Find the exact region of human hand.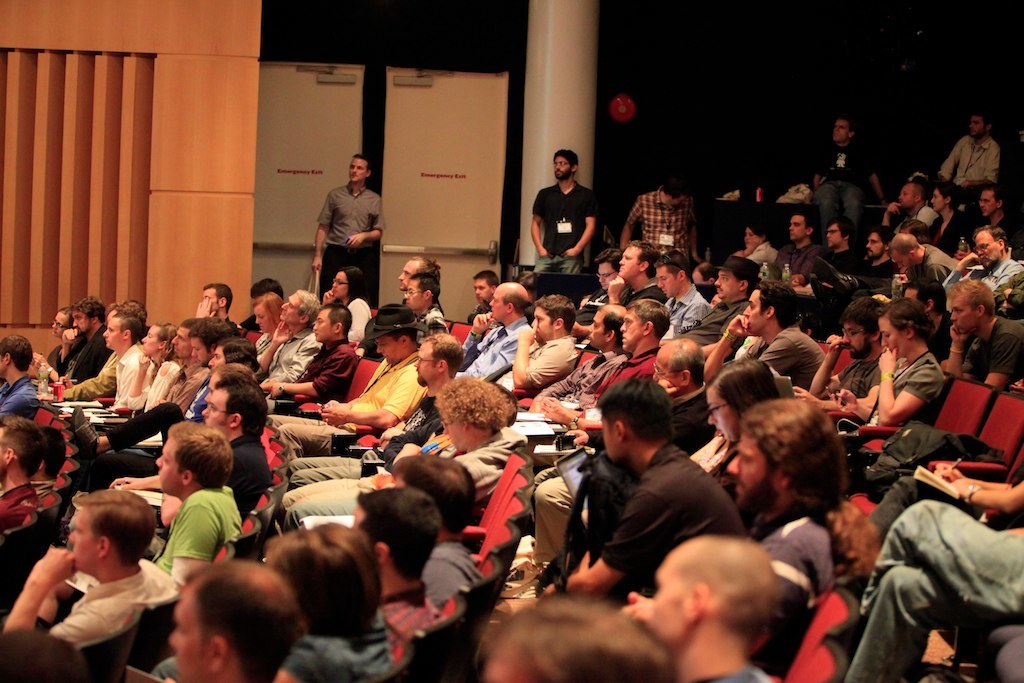
Exact region: detection(516, 320, 539, 343).
